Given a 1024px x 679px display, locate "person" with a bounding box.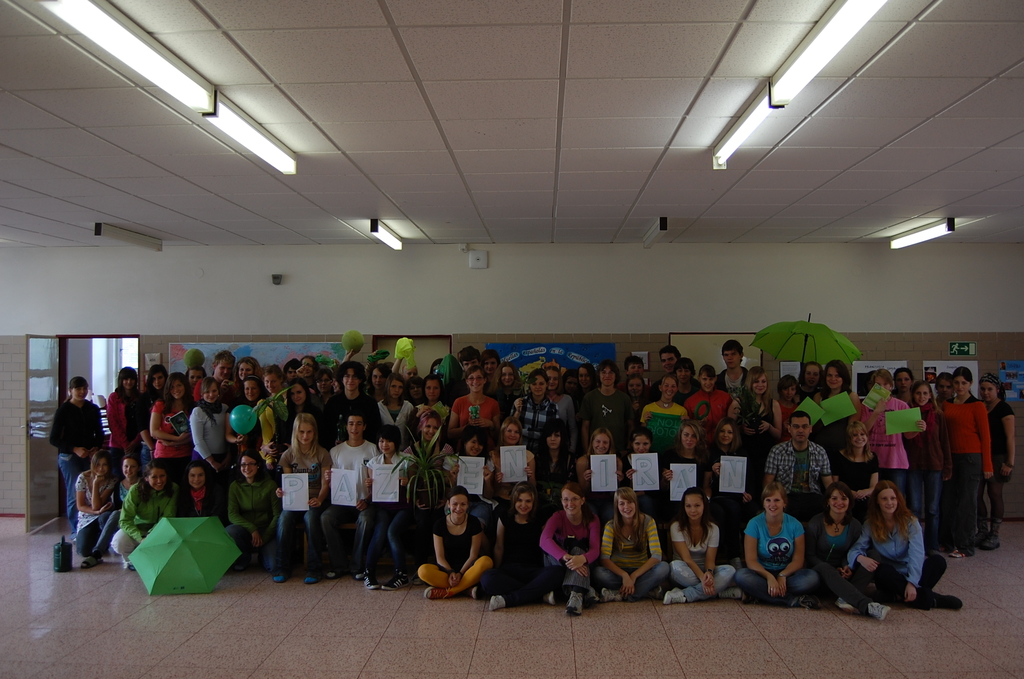
Located: {"x1": 764, "y1": 409, "x2": 831, "y2": 524}.
